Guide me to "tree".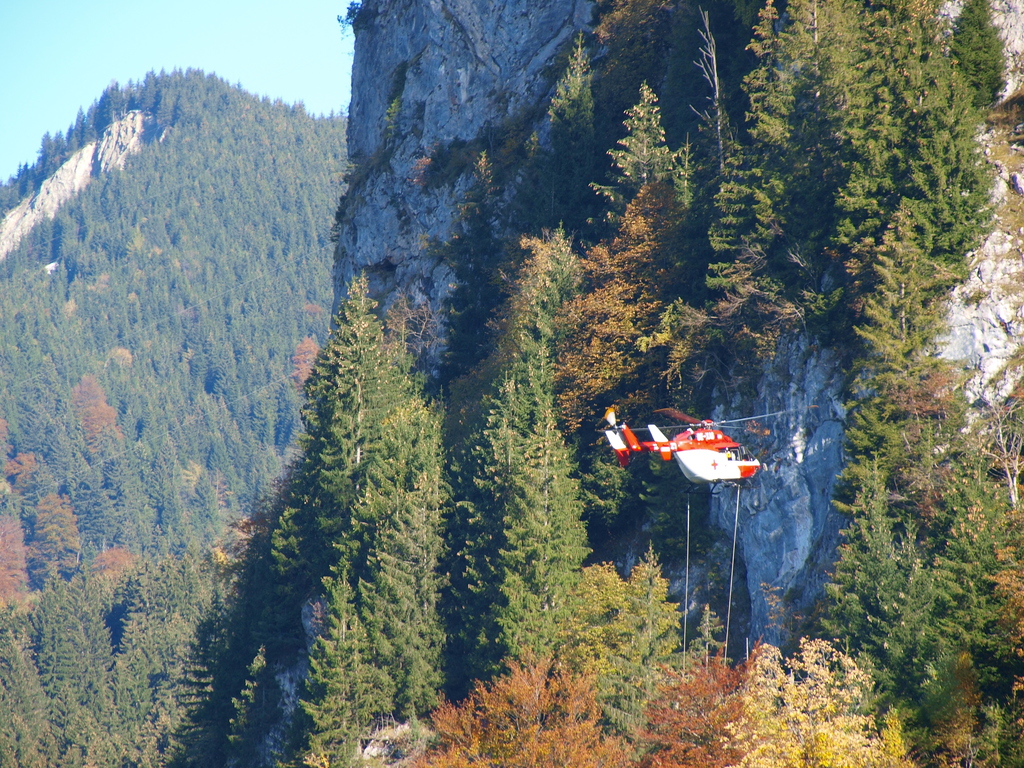
Guidance: <box>969,383,1023,511</box>.
